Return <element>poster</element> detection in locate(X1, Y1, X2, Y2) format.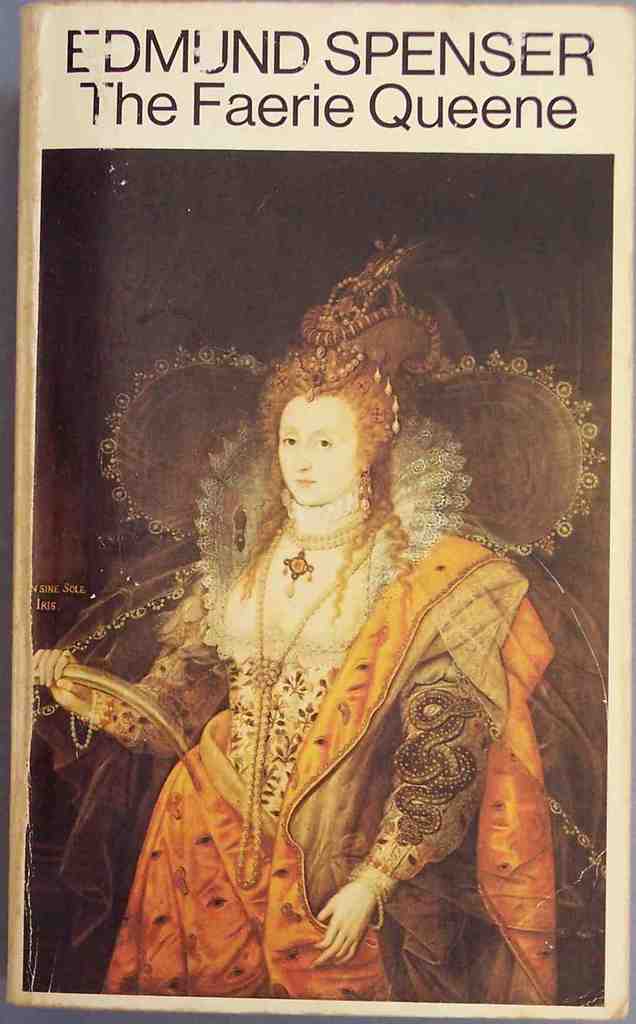
locate(0, 0, 634, 1023).
